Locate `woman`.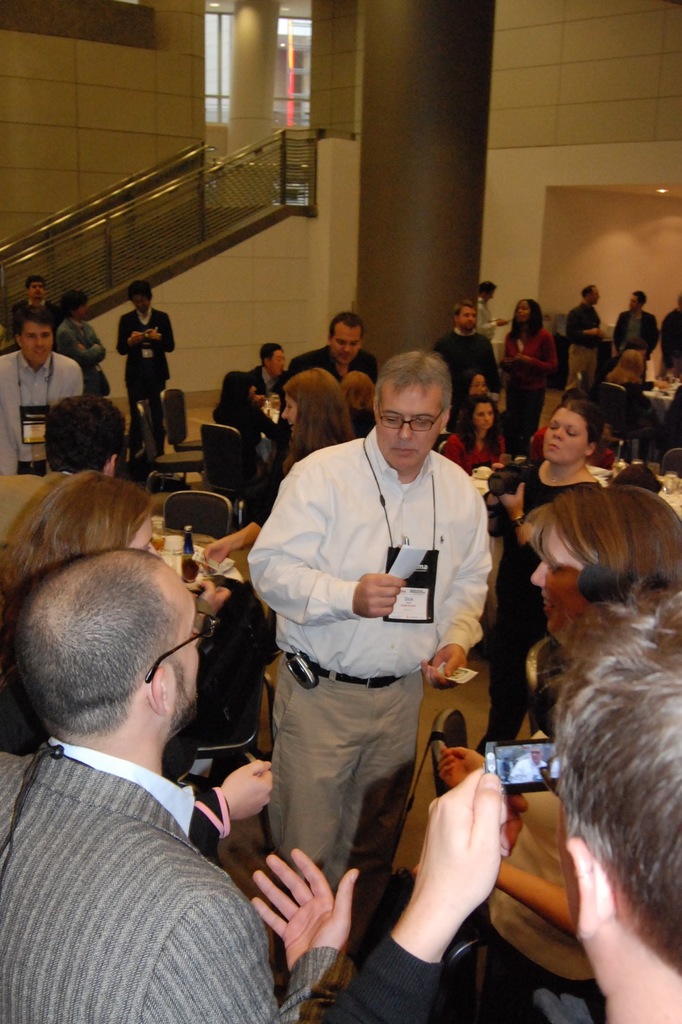
Bounding box: box=[425, 489, 681, 1012].
